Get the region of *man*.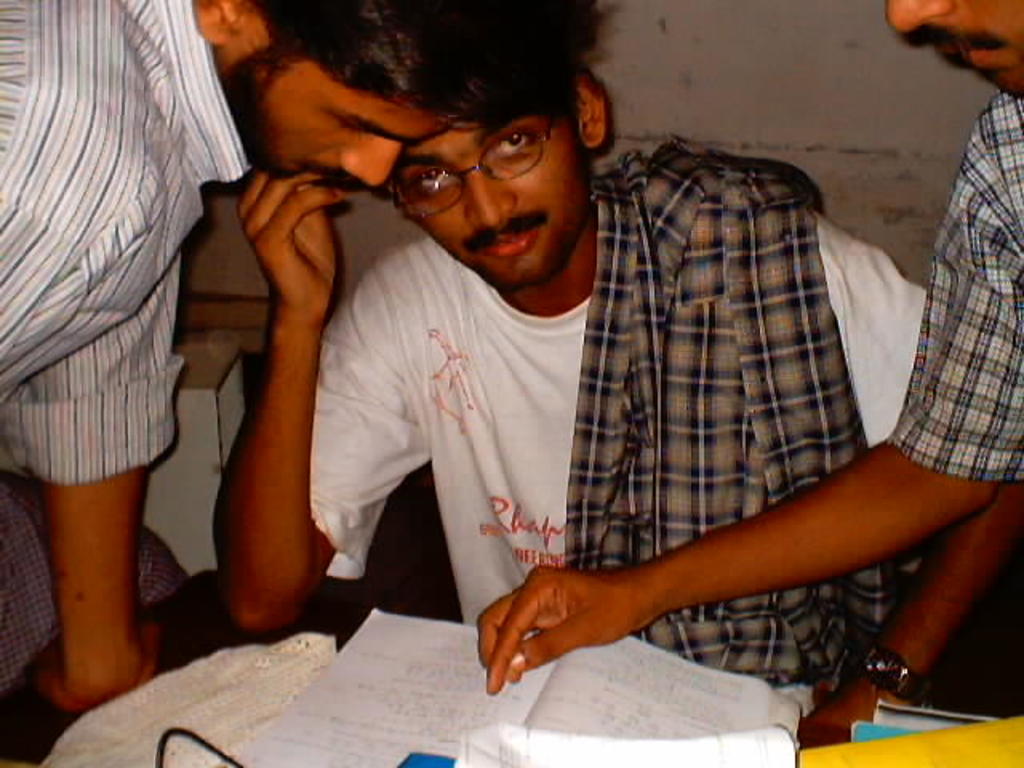
477 0 1022 701.
